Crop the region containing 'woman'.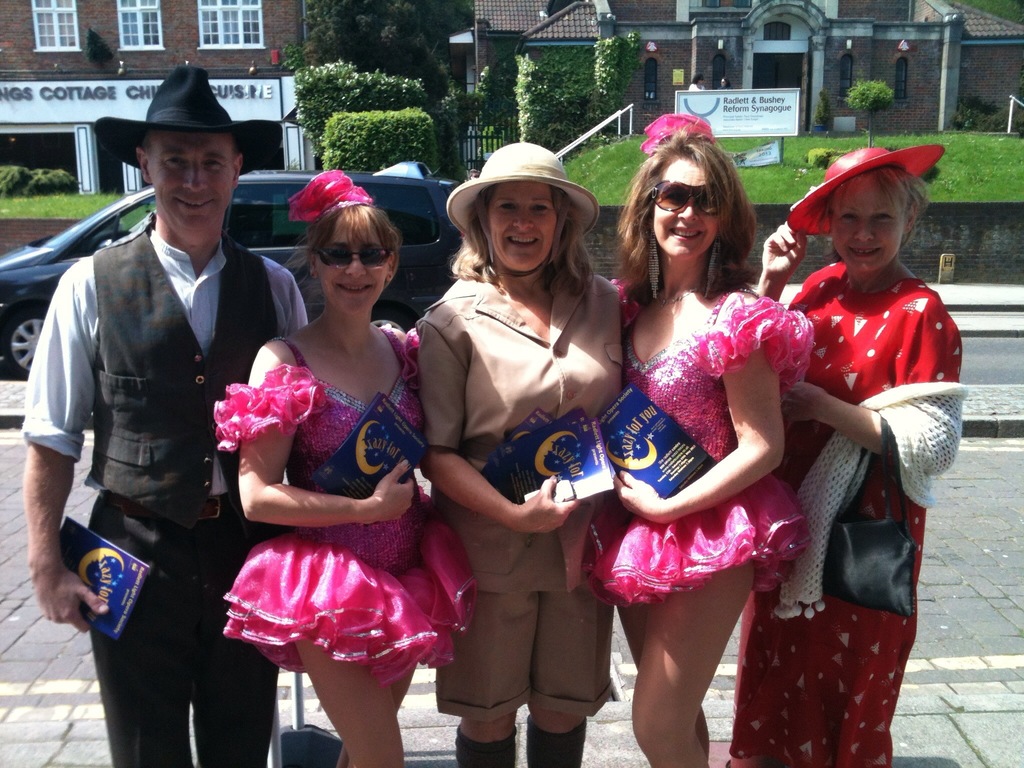
Crop region: locate(413, 180, 620, 767).
